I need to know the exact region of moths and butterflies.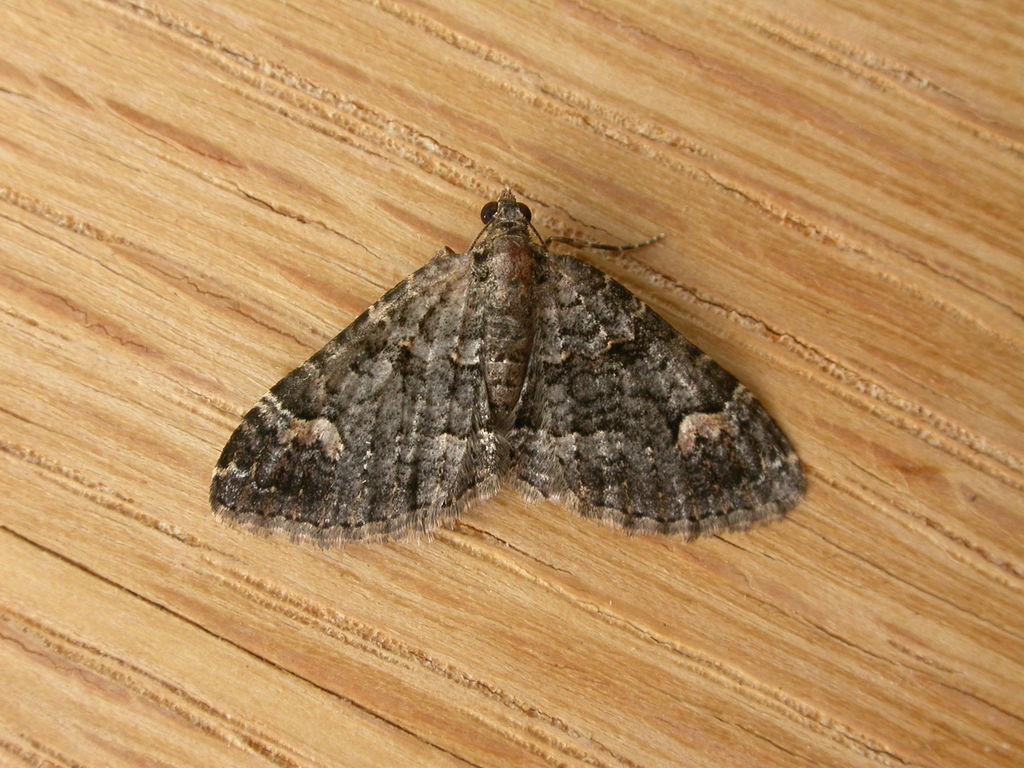
Region: [x1=201, y1=184, x2=808, y2=552].
